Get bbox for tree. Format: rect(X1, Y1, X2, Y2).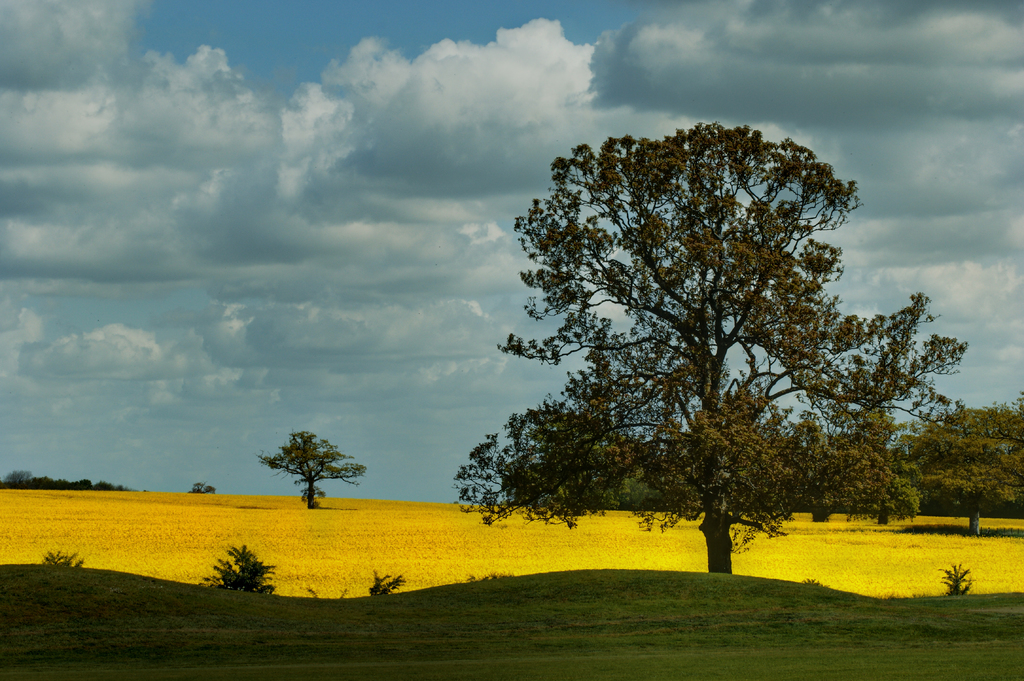
rect(489, 103, 929, 579).
